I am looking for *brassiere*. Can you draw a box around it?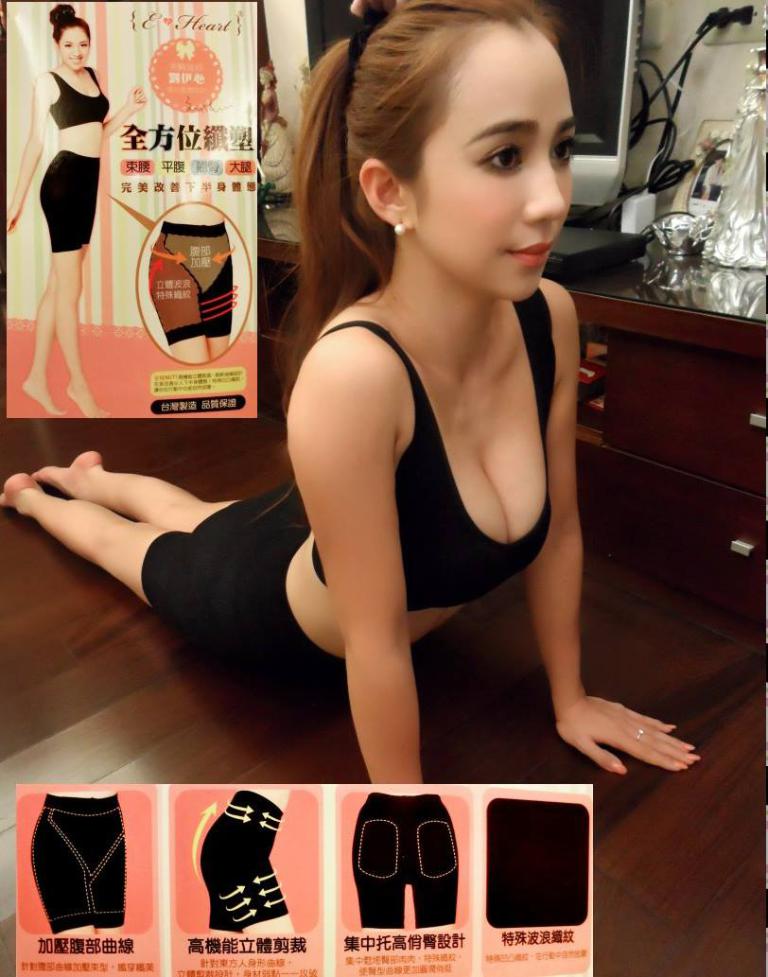
Sure, the bounding box is box(377, 278, 558, 597).
